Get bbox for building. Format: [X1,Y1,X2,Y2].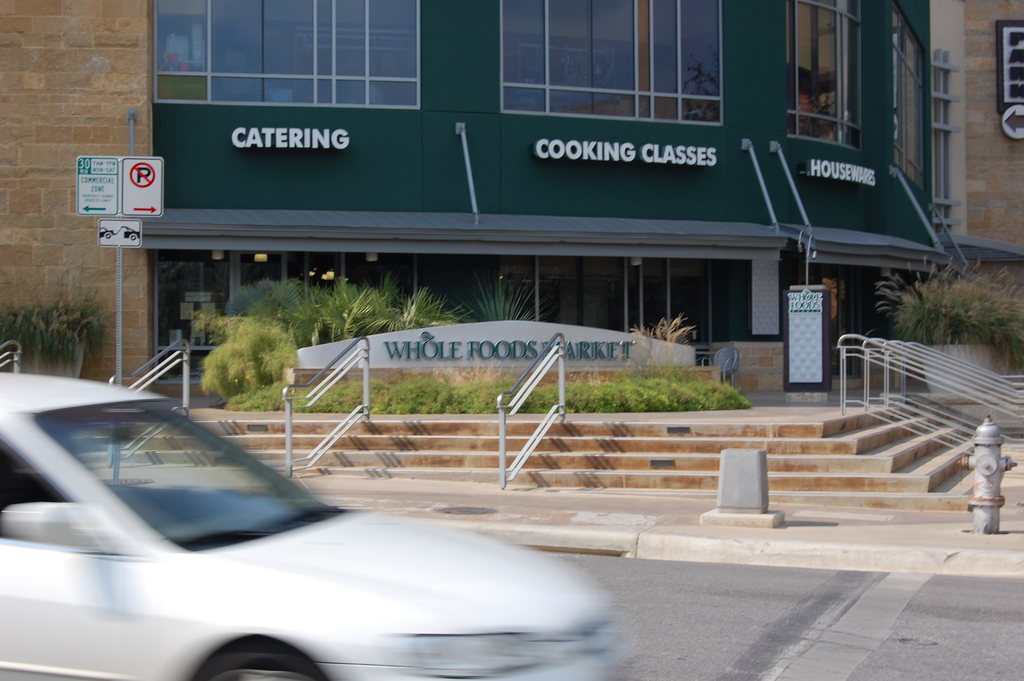
[0,0,1023,493].
